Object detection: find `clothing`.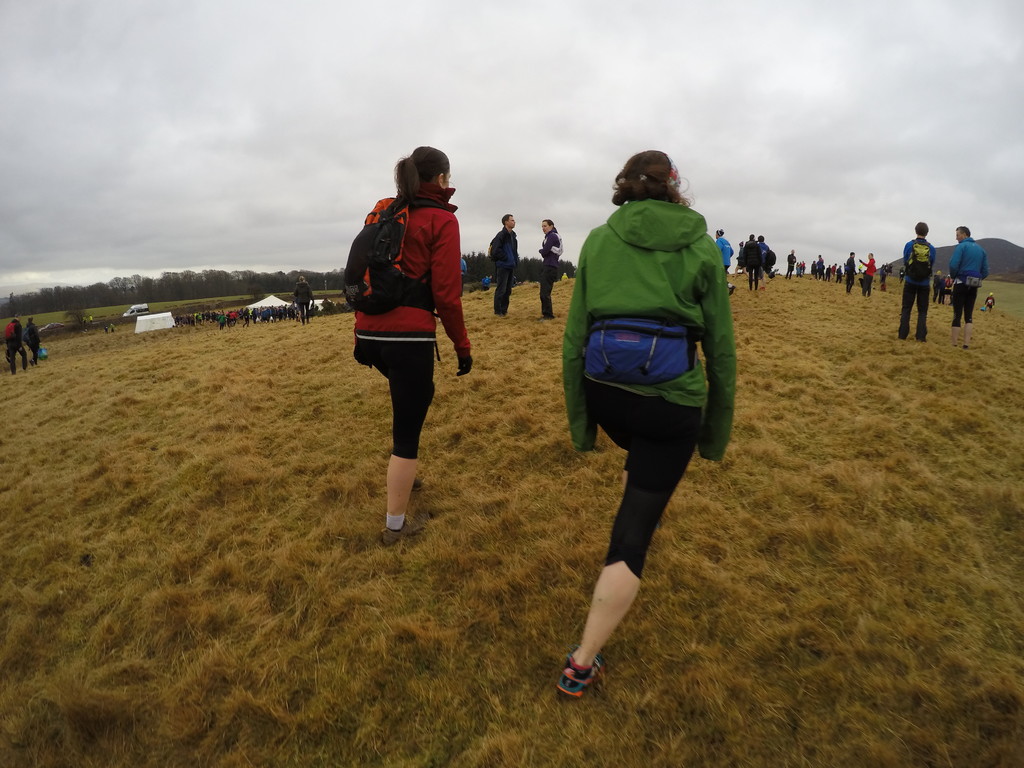
<bbox>848, 259, 856, 290</bbox>.
